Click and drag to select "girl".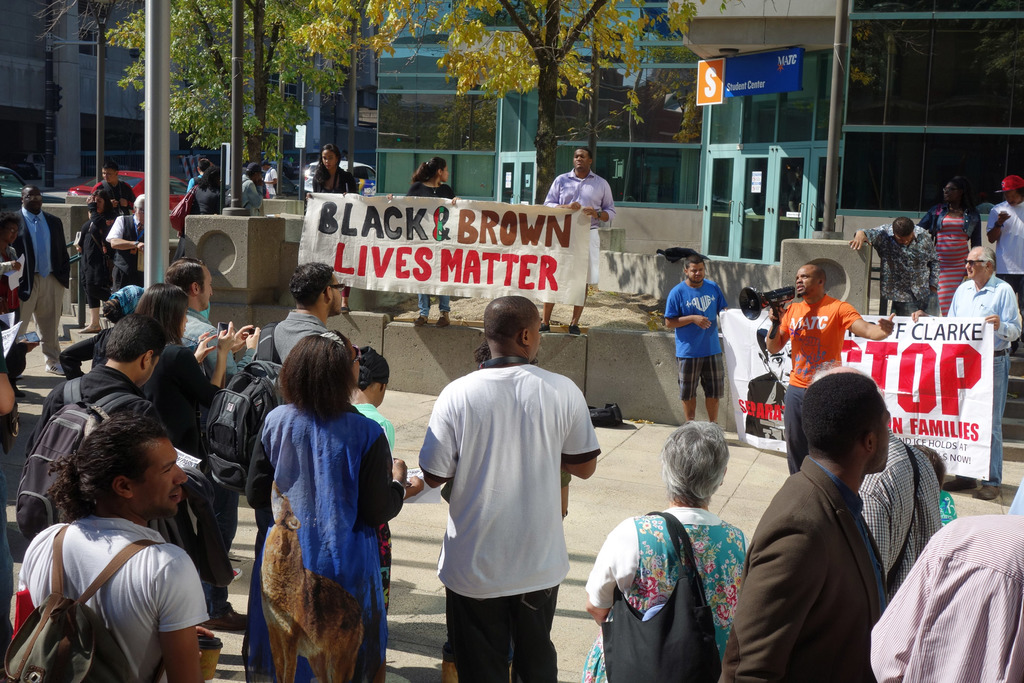
Selection: select_region(350, 343, 426, 682).
